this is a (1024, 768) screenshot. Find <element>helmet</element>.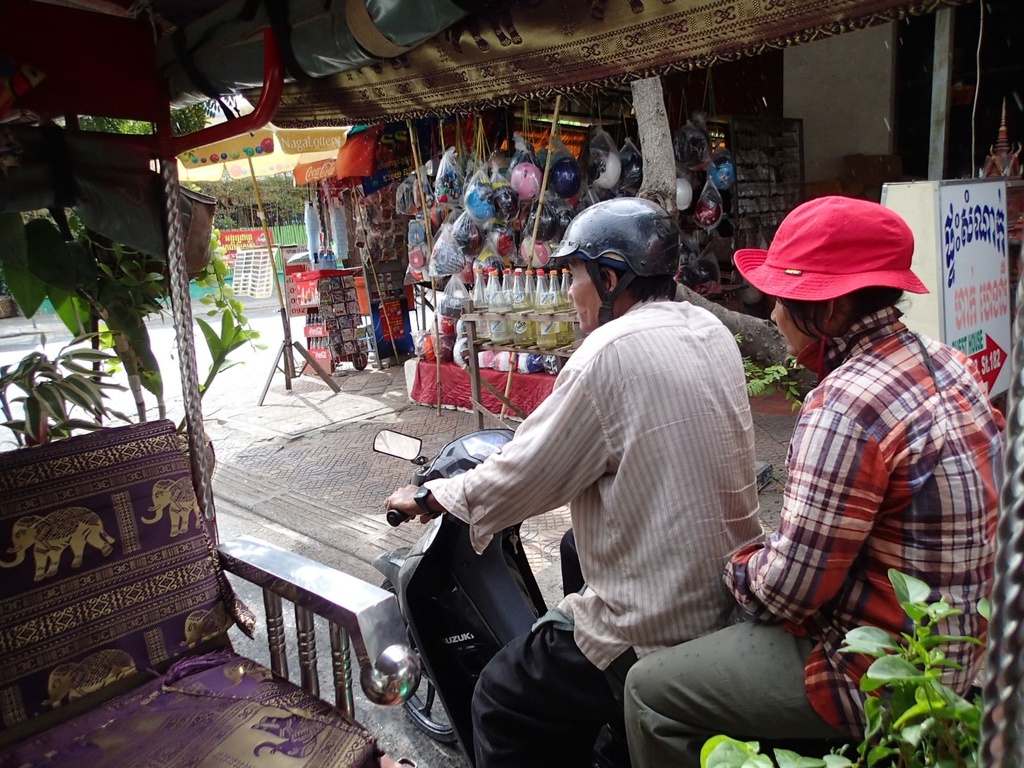
Bounding box: bbox(521, 200, 558, 243).
